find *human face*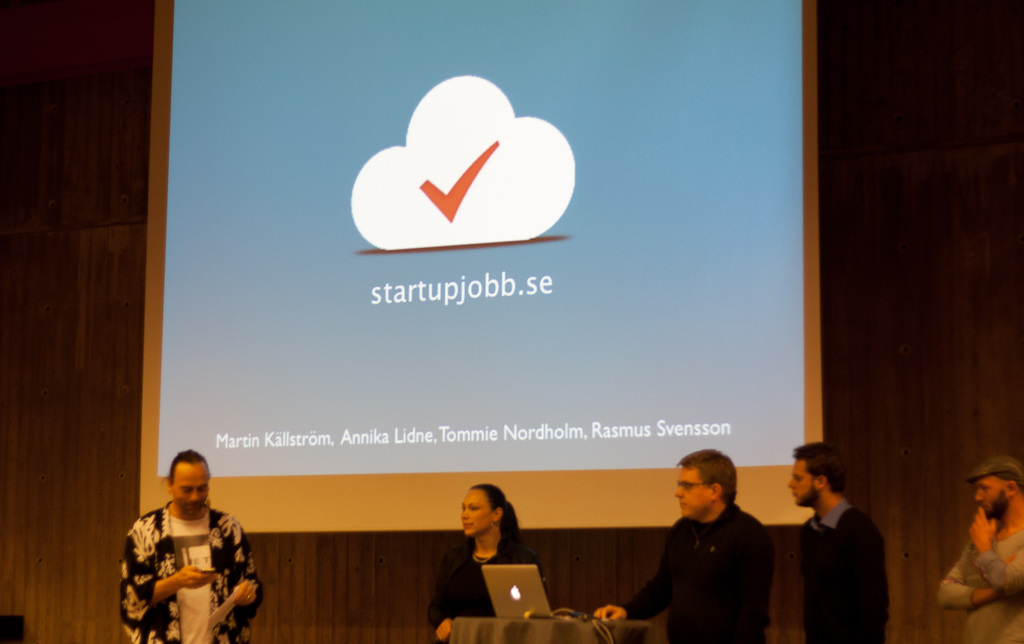
l=453, t=484, r=494, b=537
